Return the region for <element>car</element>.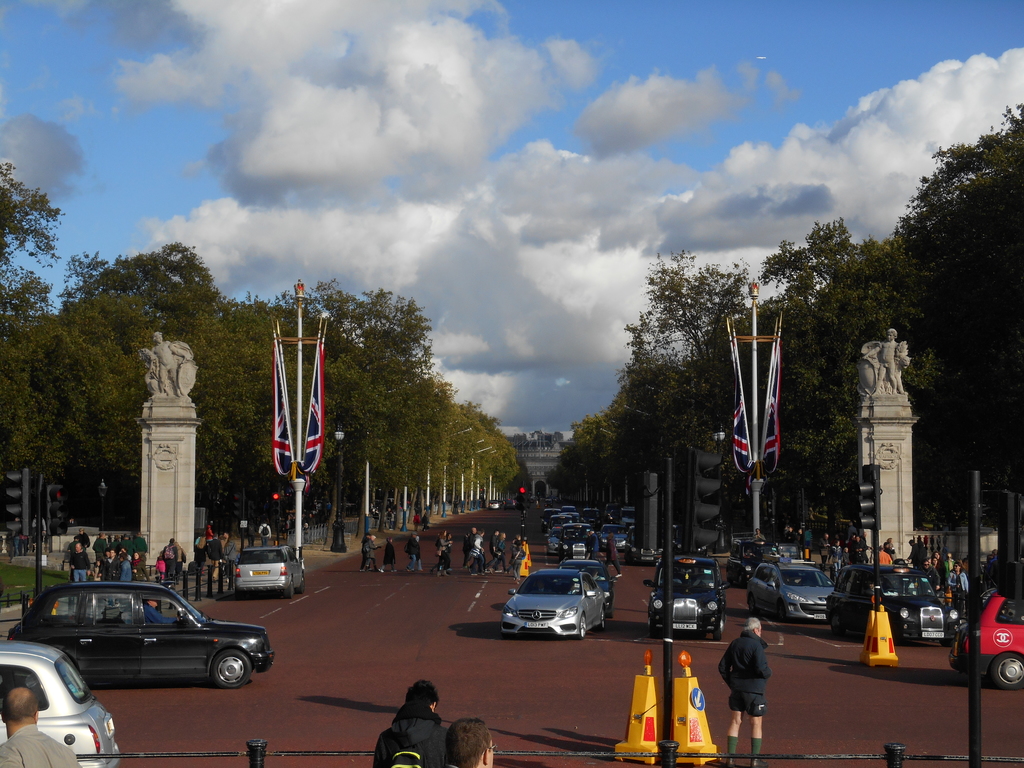
region(232, 546, 305, 599).
